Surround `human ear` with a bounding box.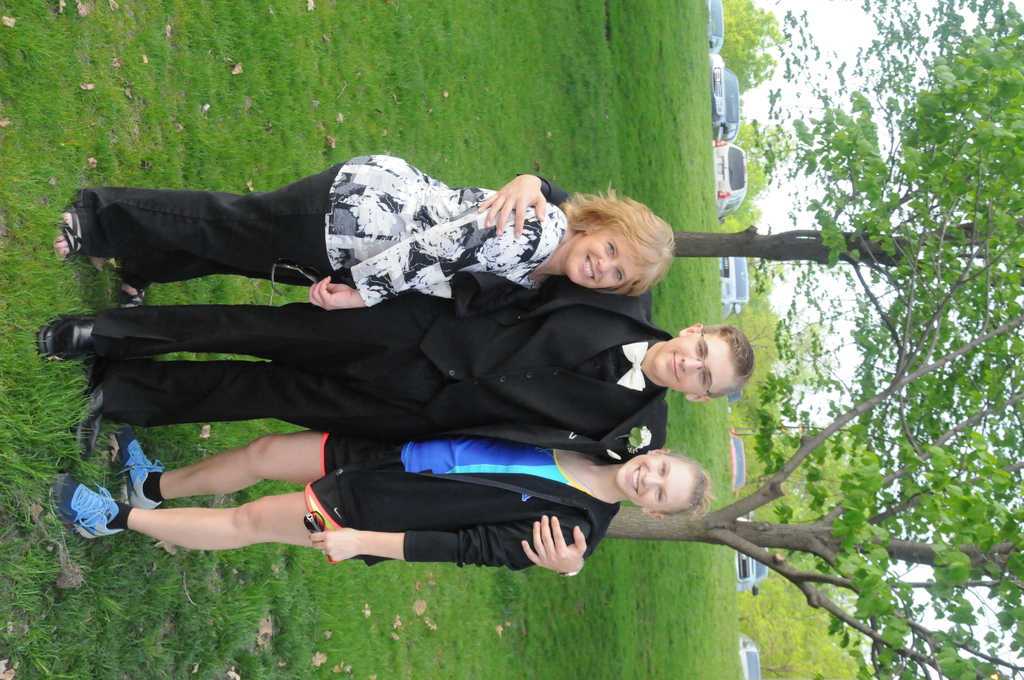
locate(648, 448, 669, 454).
